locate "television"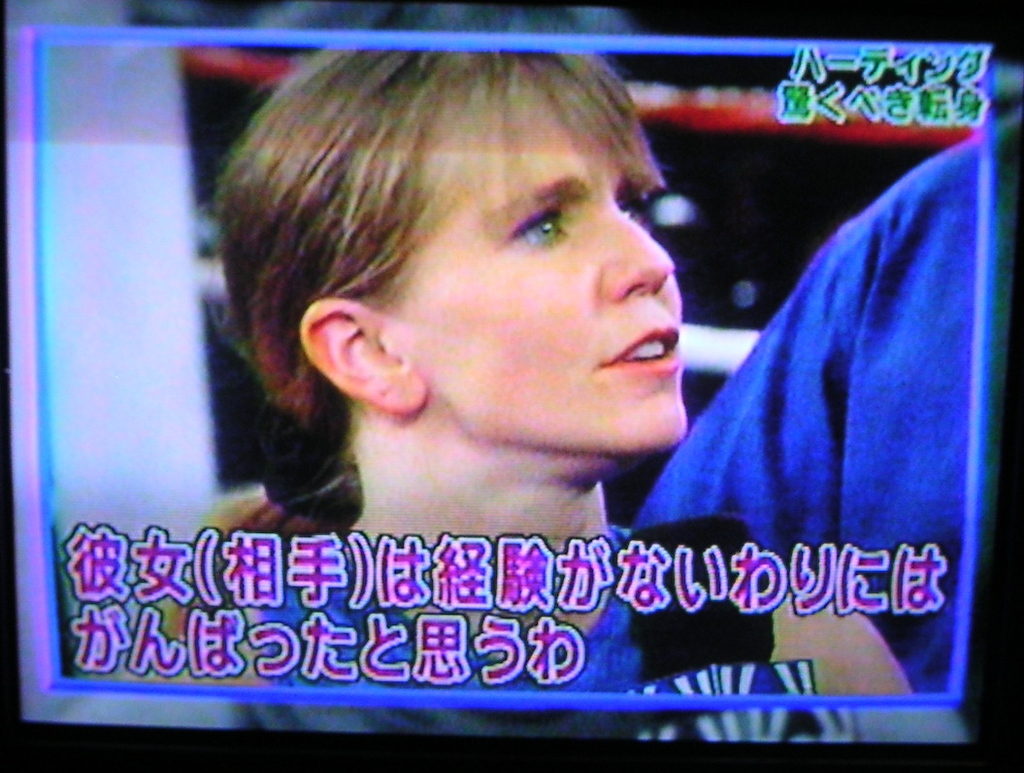
<bbox>0, 0, 1023, 772</bbox>
